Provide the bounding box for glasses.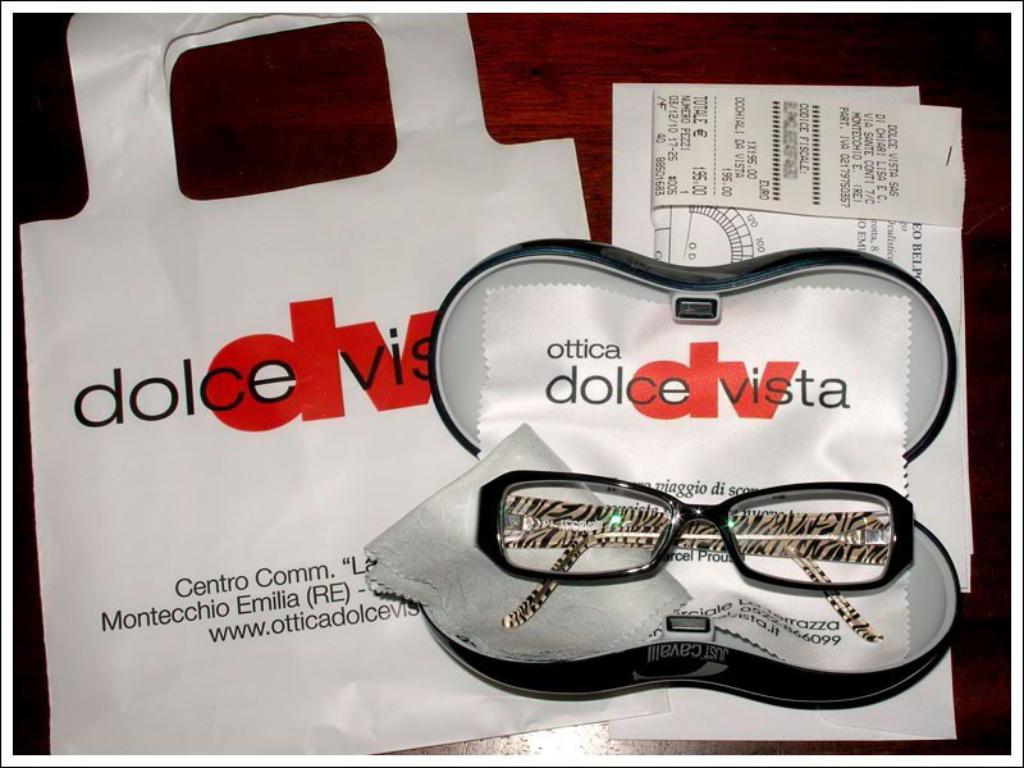
bbox=(477, 468, 919, 650).
